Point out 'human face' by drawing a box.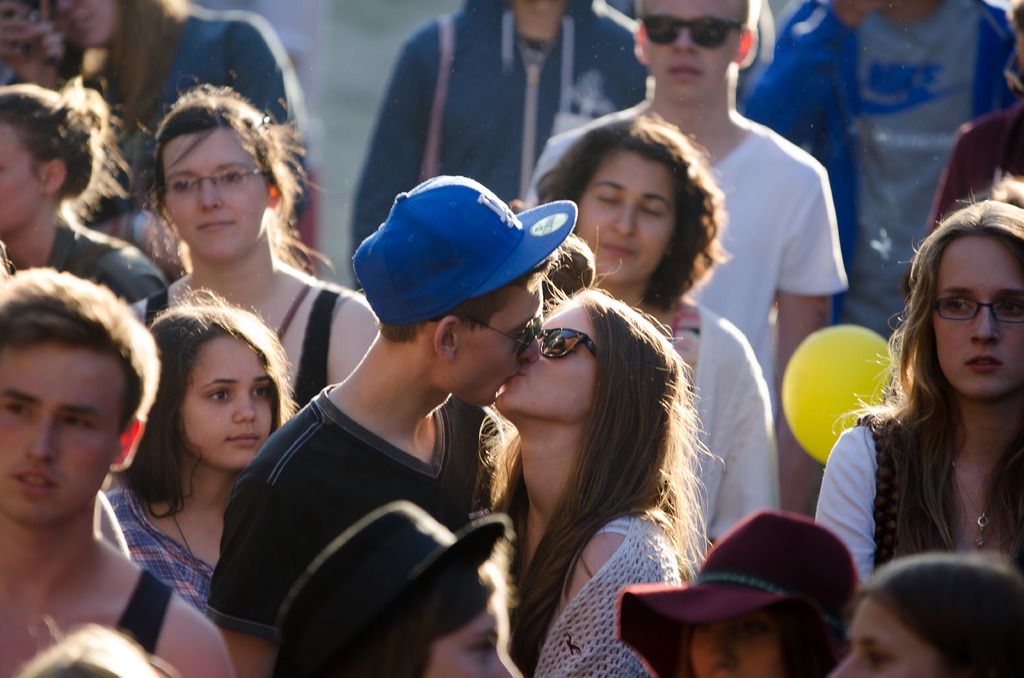
select_region(163, 131, 268, 260).
